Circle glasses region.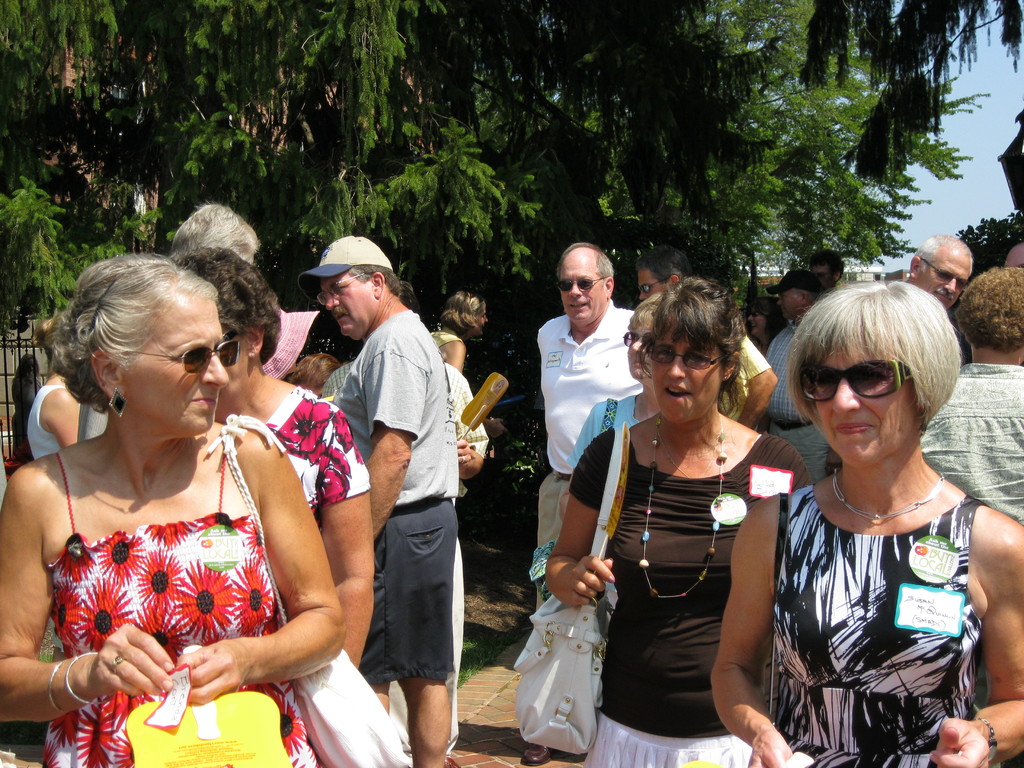
Region: <region>113, 340, 237, 396</region>.
